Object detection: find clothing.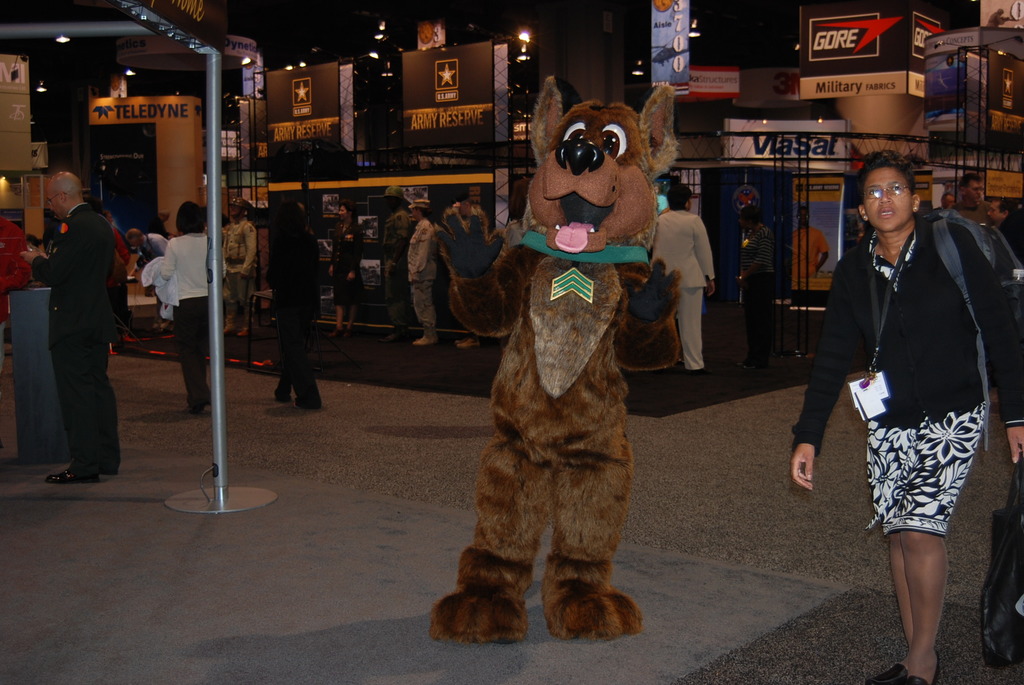
left=788, top=214, right=1023, bottom=531.
